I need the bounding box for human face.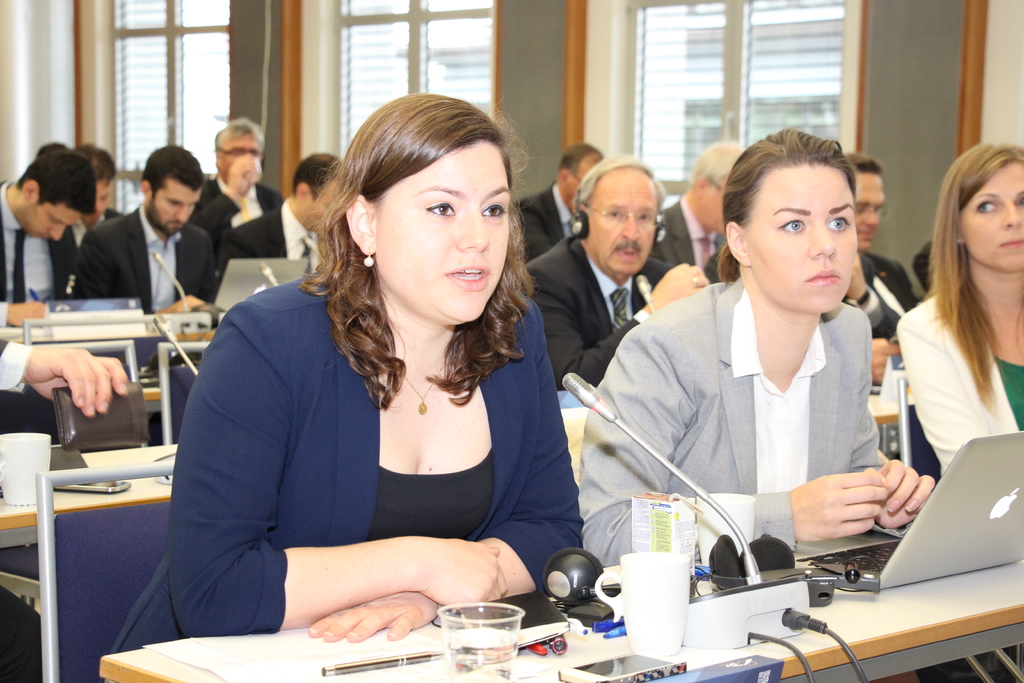
Here it is: x1=301, y1=182, x2=335, y2=228.
